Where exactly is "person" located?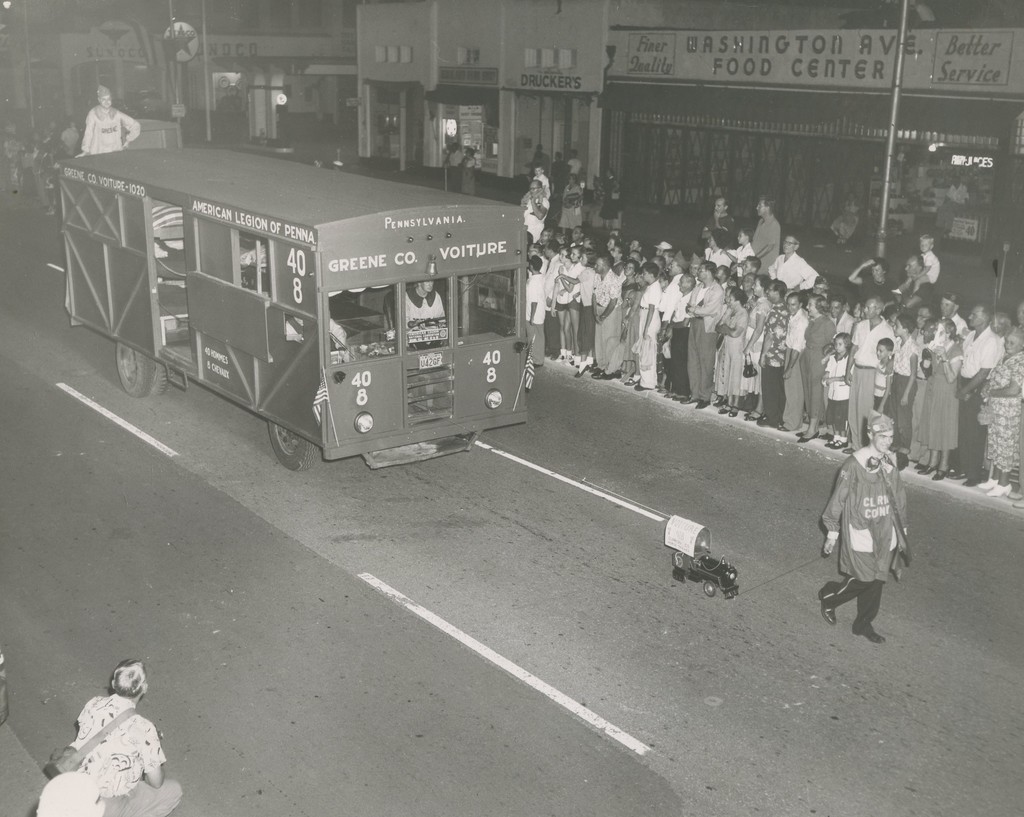
Its bounding box is [597, 168, 624, 220].
